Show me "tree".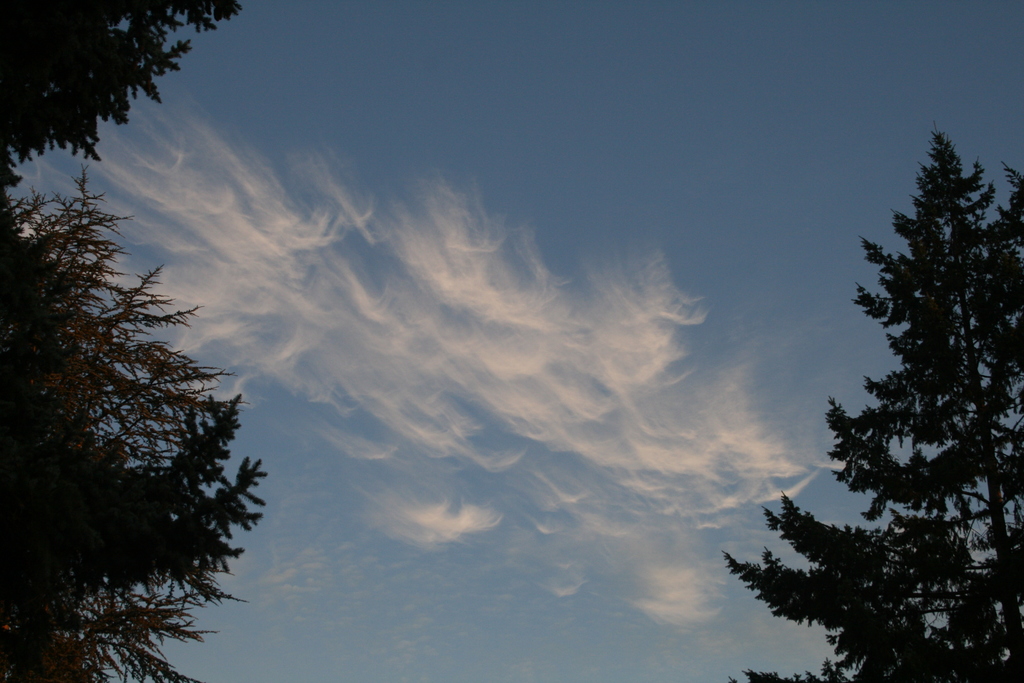
"tree" is here: {"left": 783, "top": 118, "right": 1016, "bottom": 664}.
